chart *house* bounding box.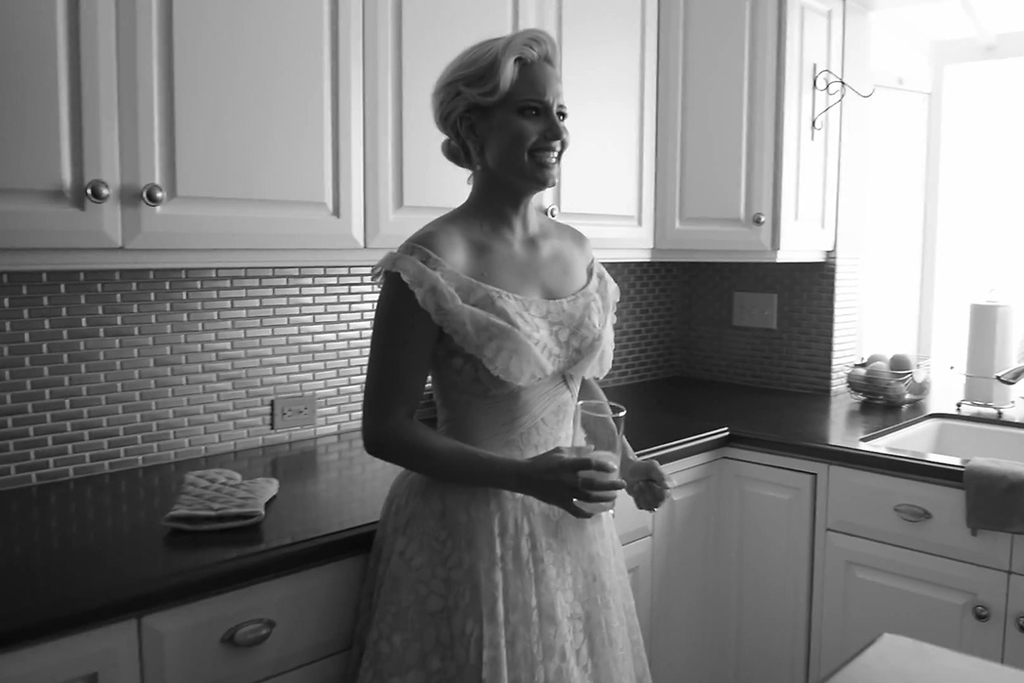
Charted: select_region(0, 0, 1023, 682).
